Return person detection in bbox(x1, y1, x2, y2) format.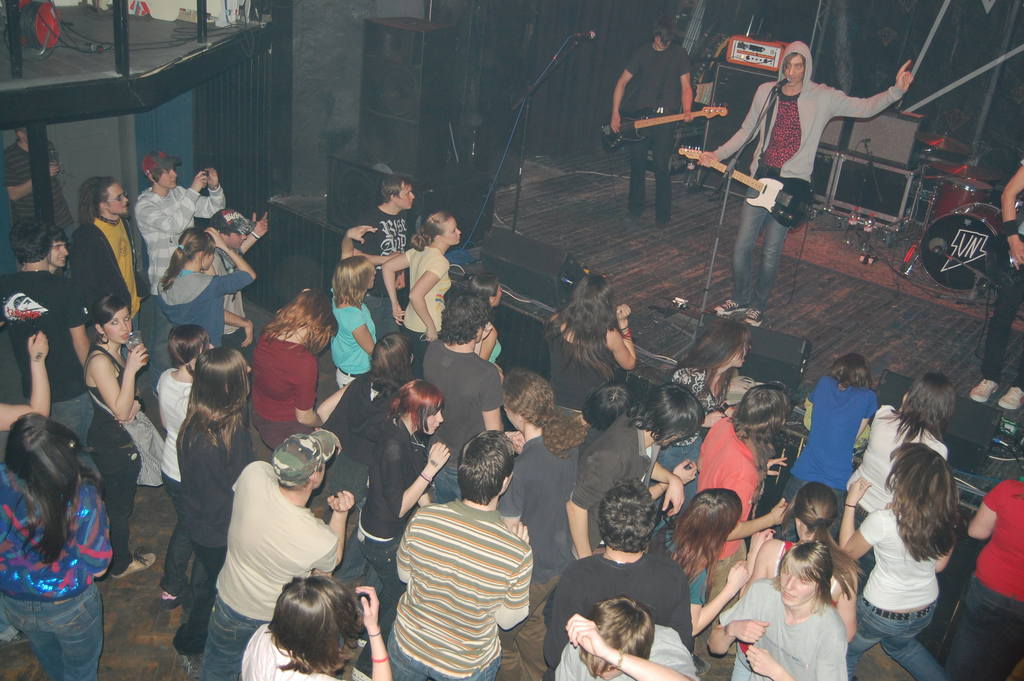
bbox(937, 478, 1022, 673).
